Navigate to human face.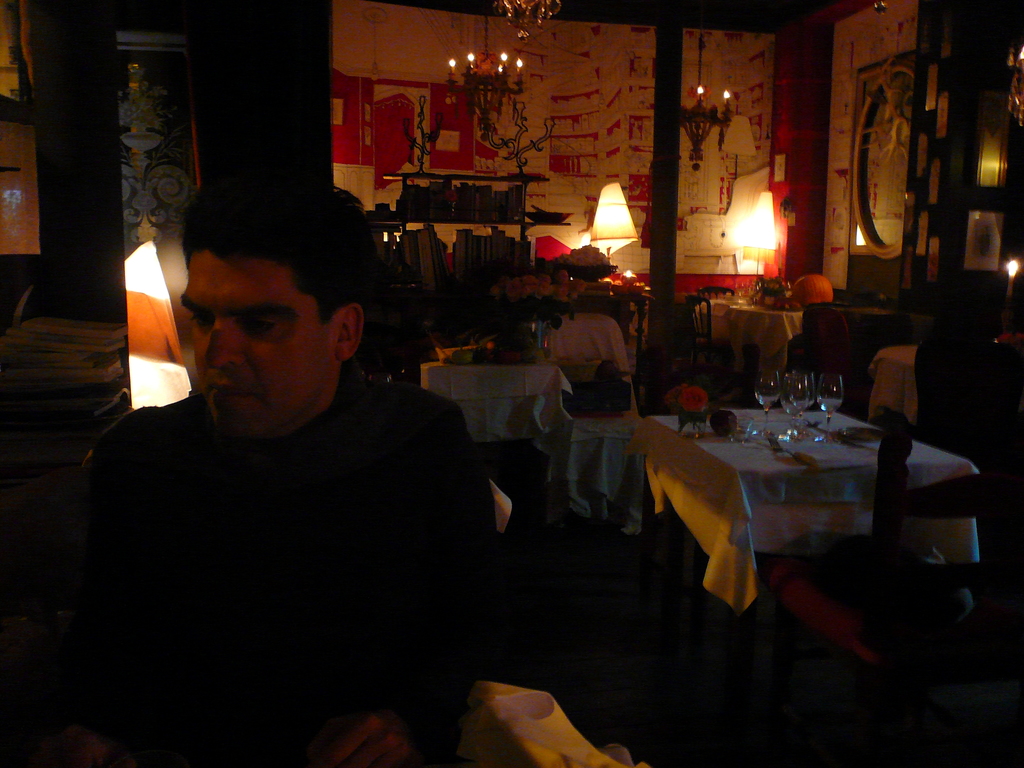
Navigation target: l=175, t=255, r=333, b=444.
